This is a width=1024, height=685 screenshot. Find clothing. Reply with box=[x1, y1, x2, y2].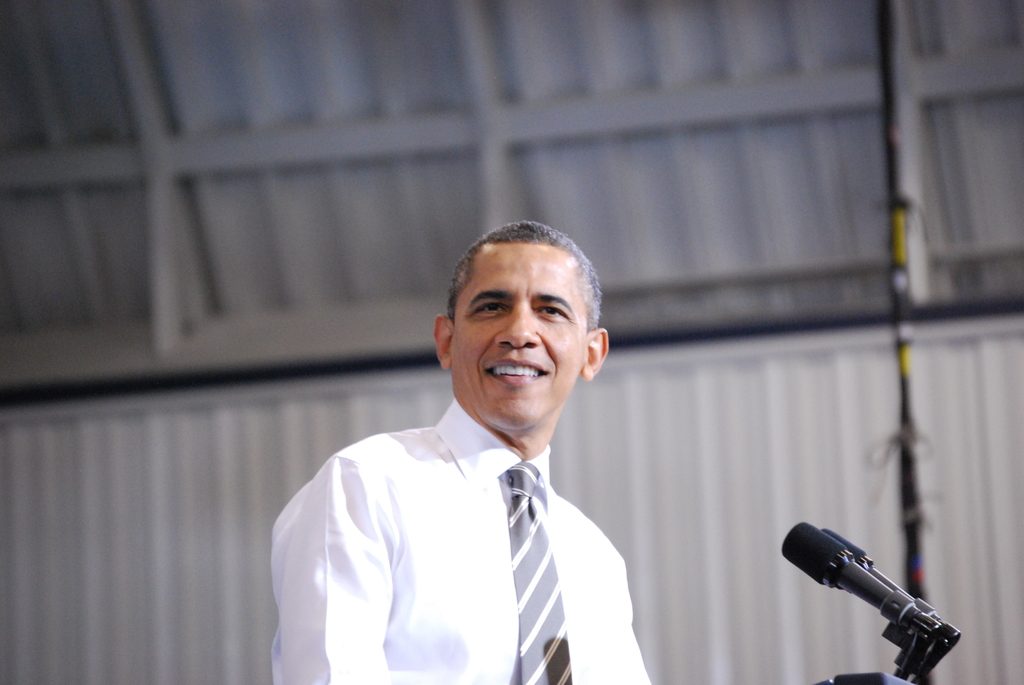
box=[275, 367, 657, 679].
